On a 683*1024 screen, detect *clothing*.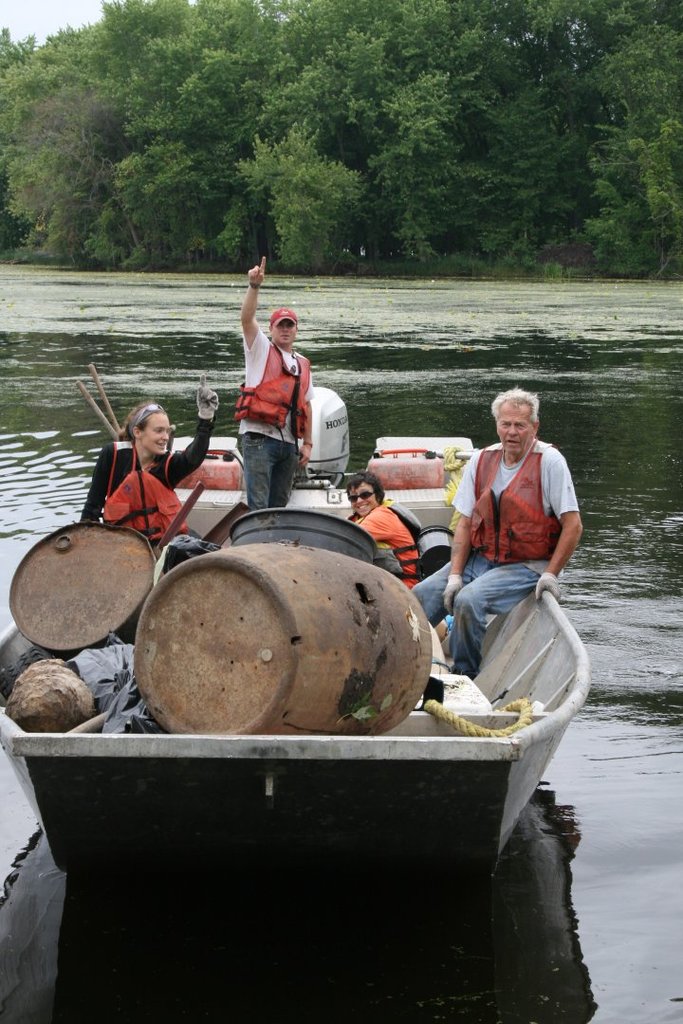
[410, 438, 581, 673].
